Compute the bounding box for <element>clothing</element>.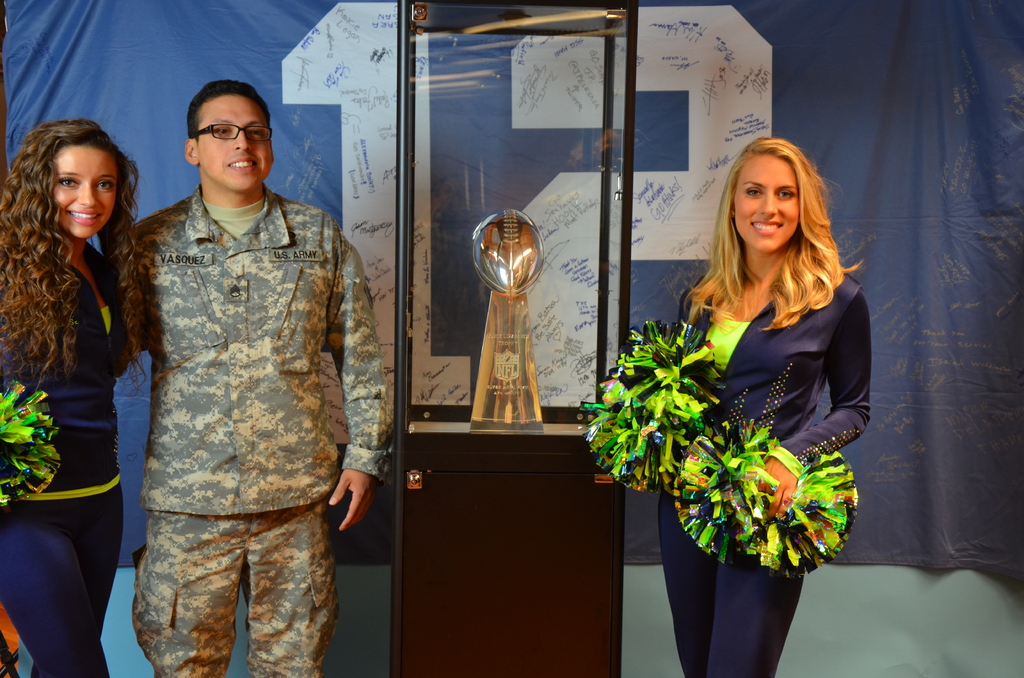
rect(123, 74, 375, 677).
